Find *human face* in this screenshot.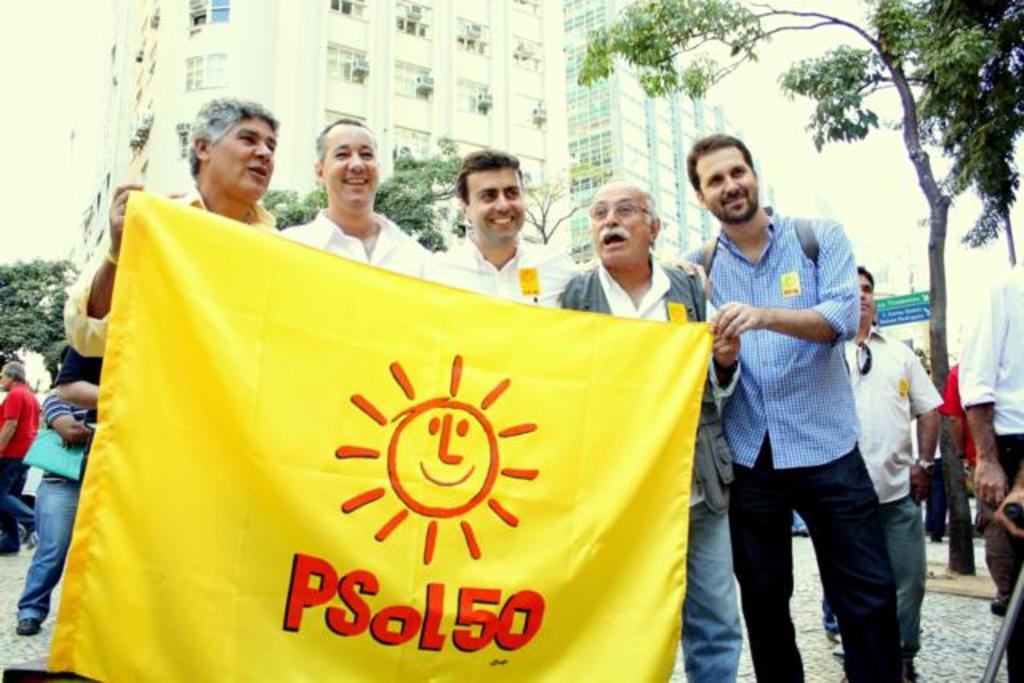
The bounding box for *human face* is box=[694, 147, 758, 222].
